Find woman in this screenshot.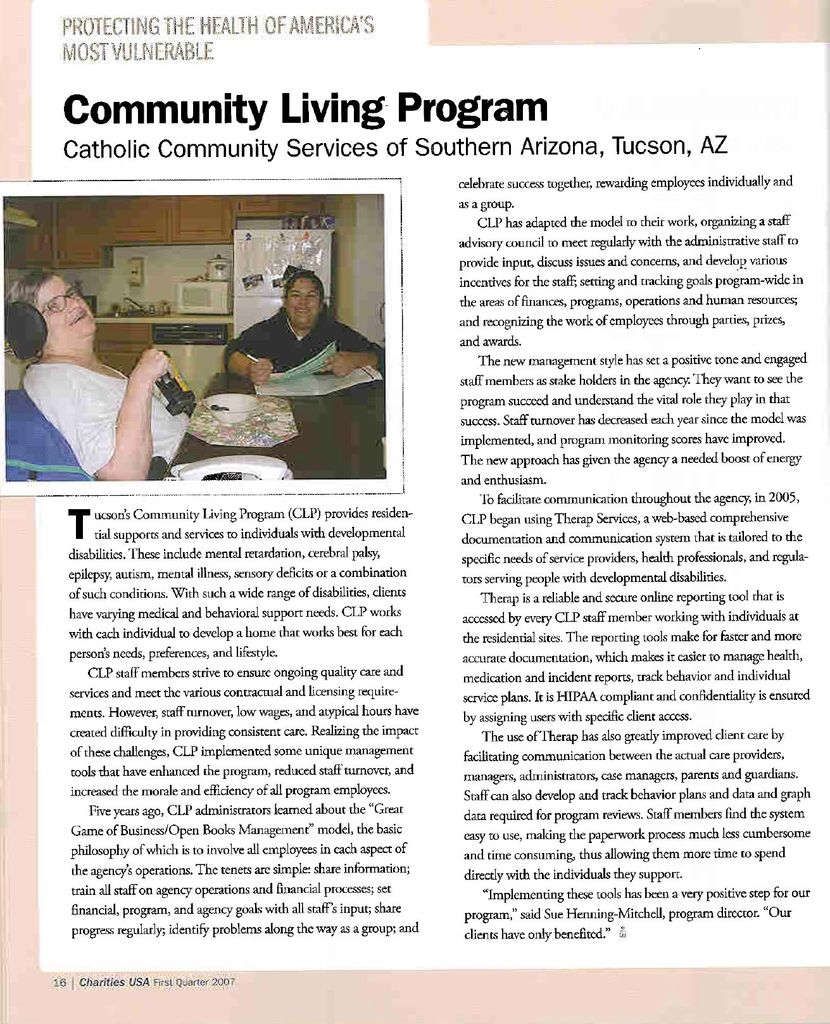
The bounding box for woman is BBox(218, 263, 385, 382).
